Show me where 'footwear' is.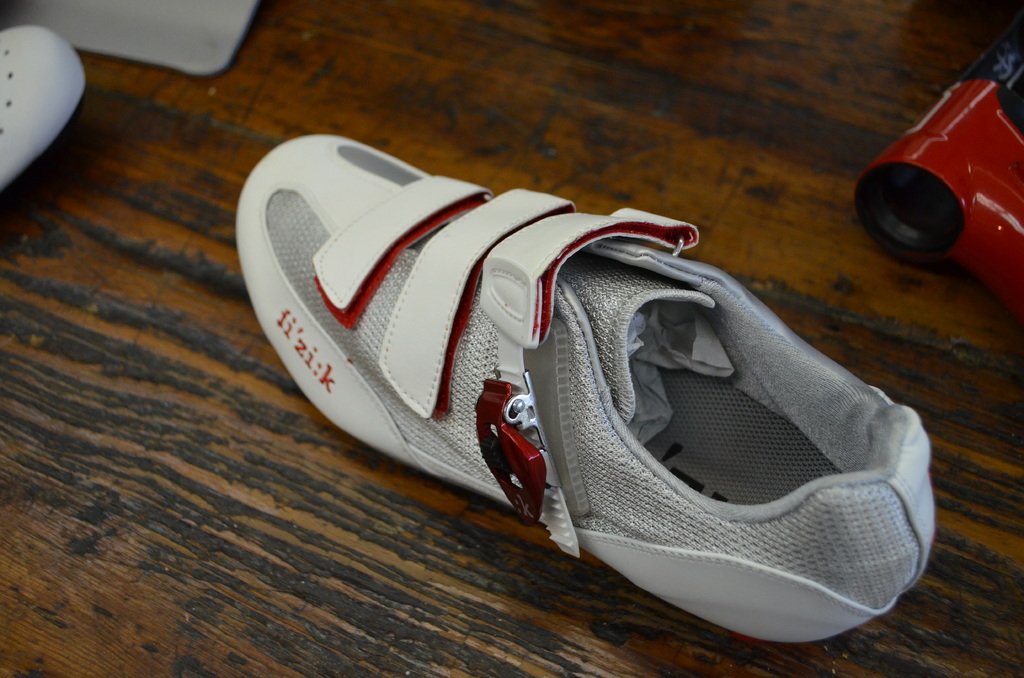
'footwear' is at 236:134:934:642.
